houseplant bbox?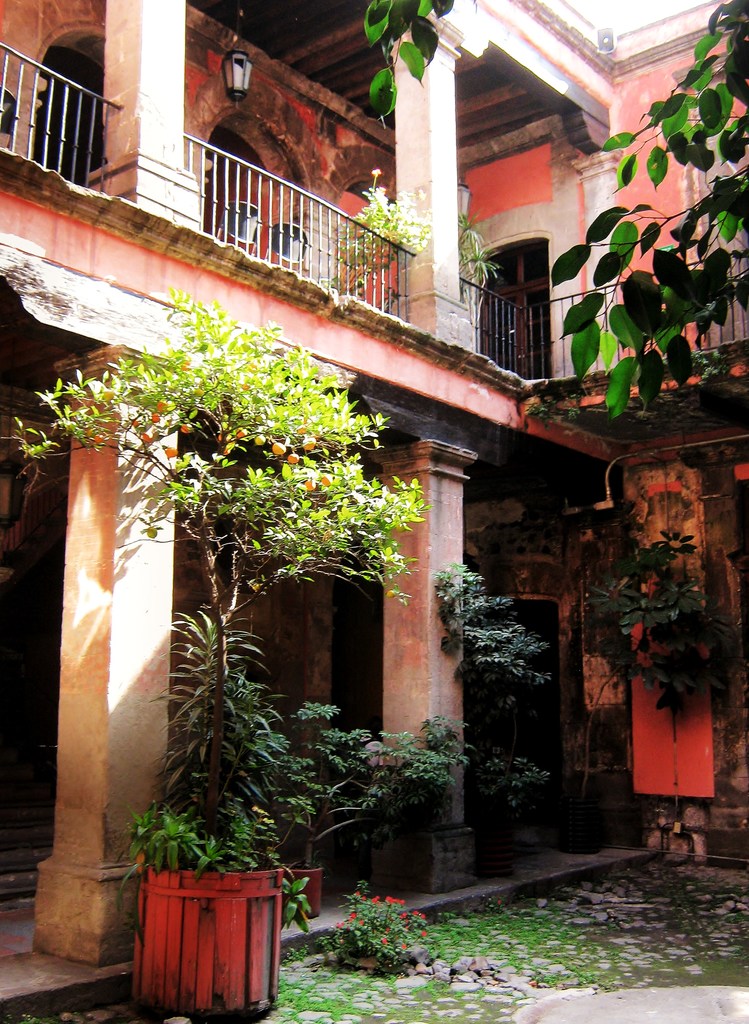
select_region(267, 690, 365, 914)
